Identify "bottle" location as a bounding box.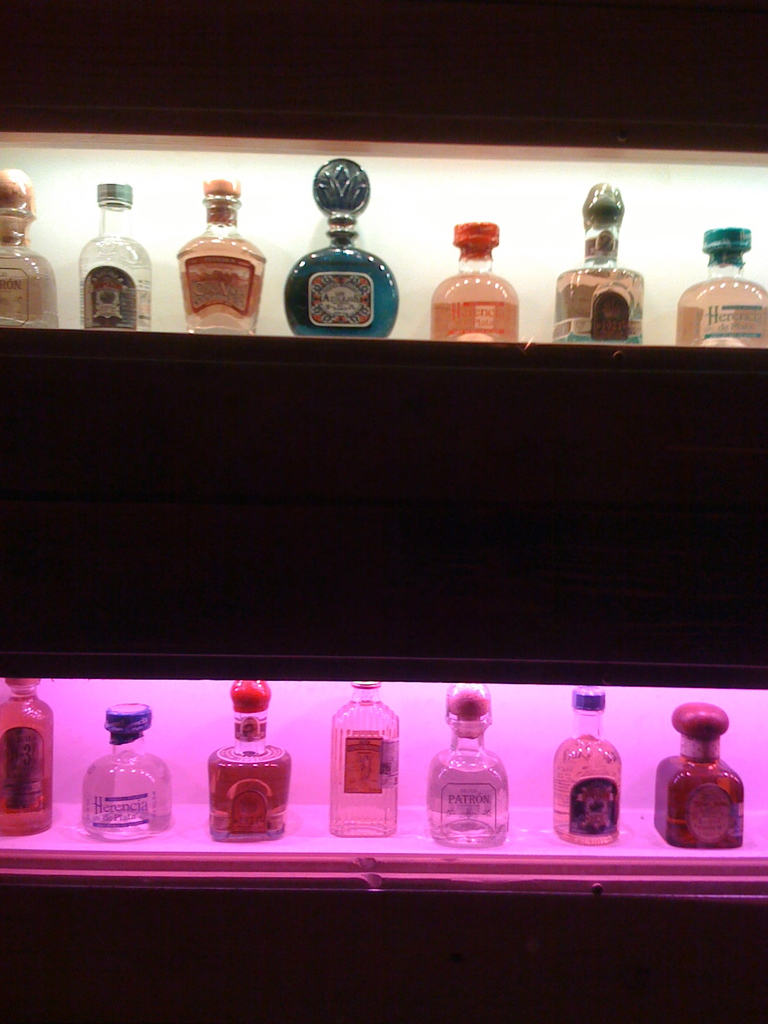
<box>430,215,540,353</box>.
